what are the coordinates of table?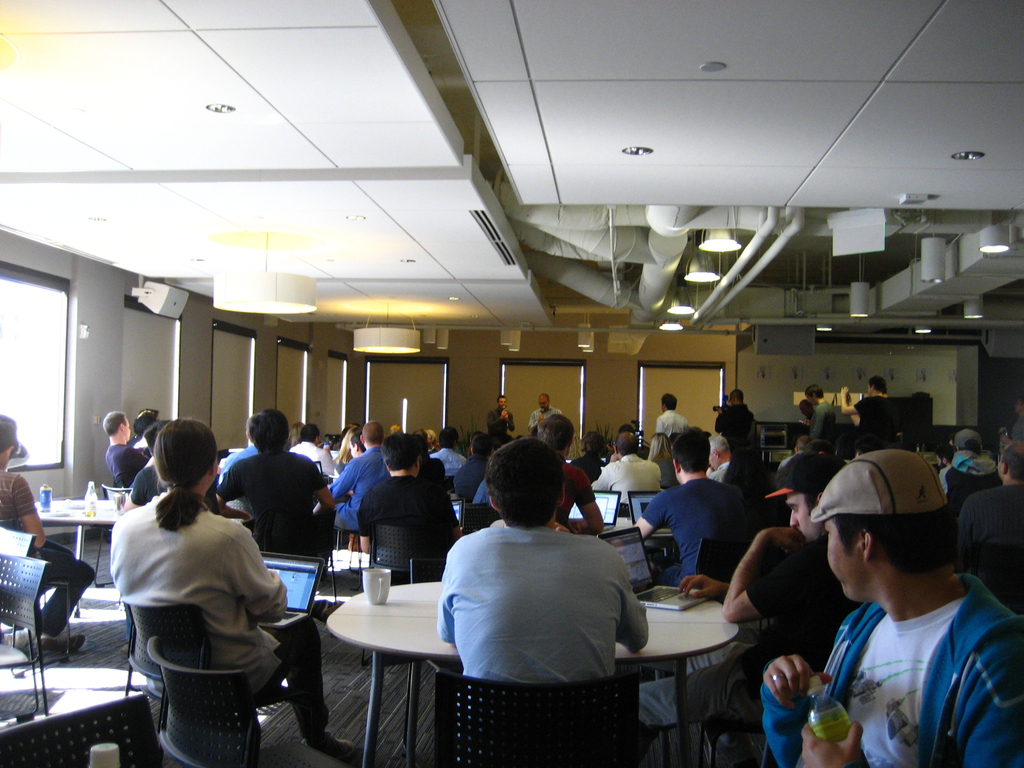
<box>31,495,138,616</box>.
